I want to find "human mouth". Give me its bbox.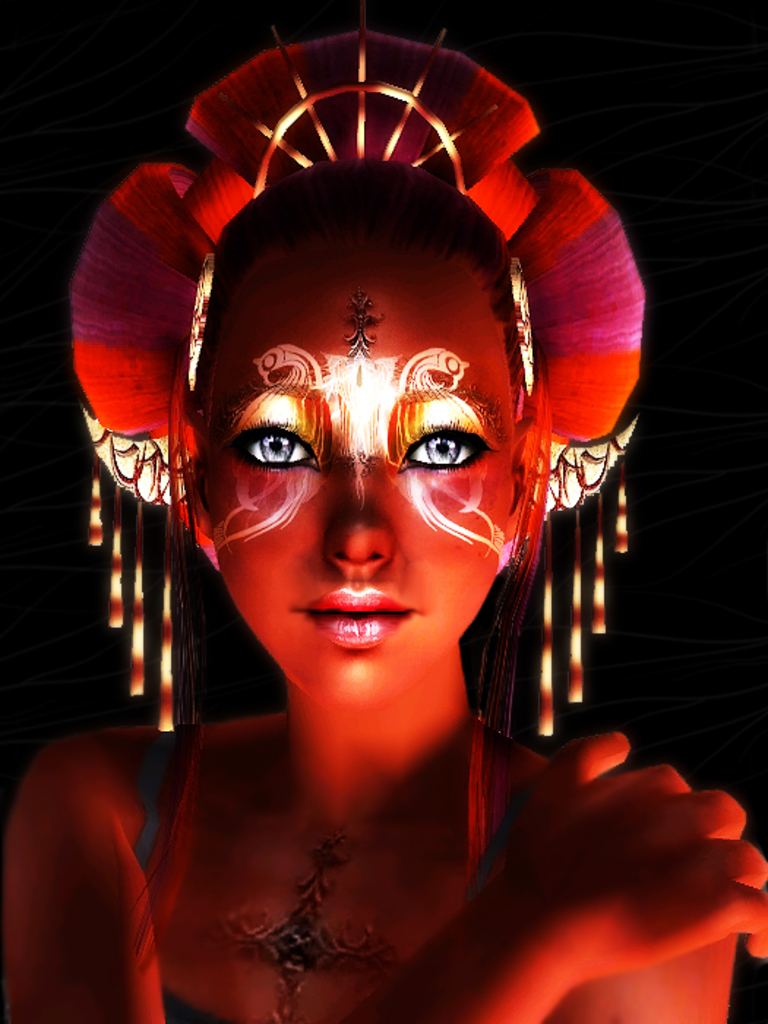
282 588 429 652.
